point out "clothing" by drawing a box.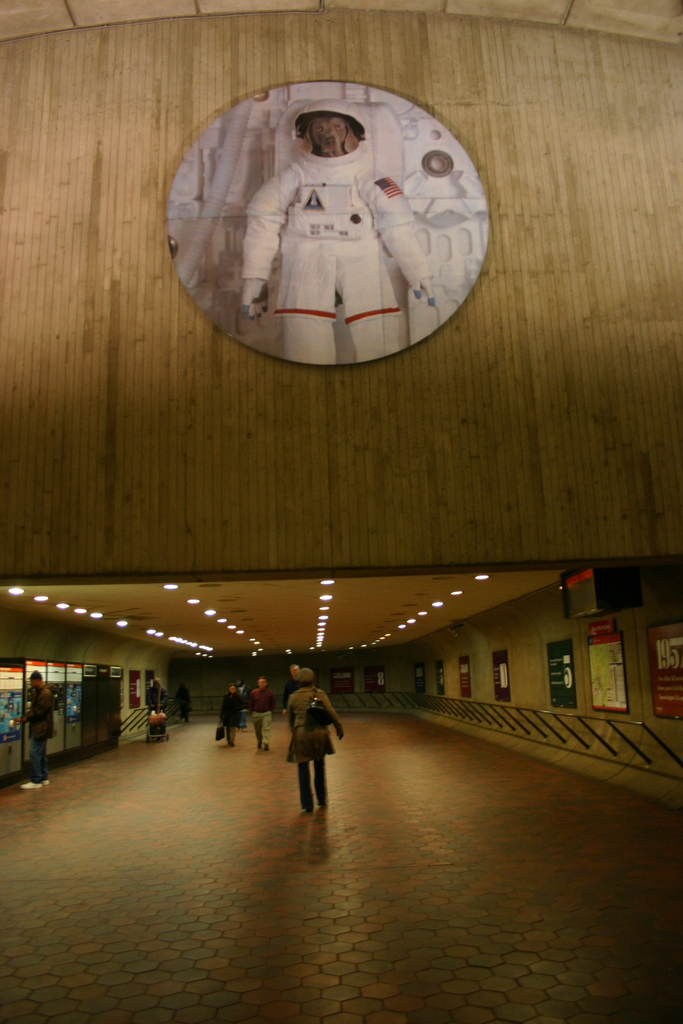
x1=23 y1=688 x2=58 y2=782.
